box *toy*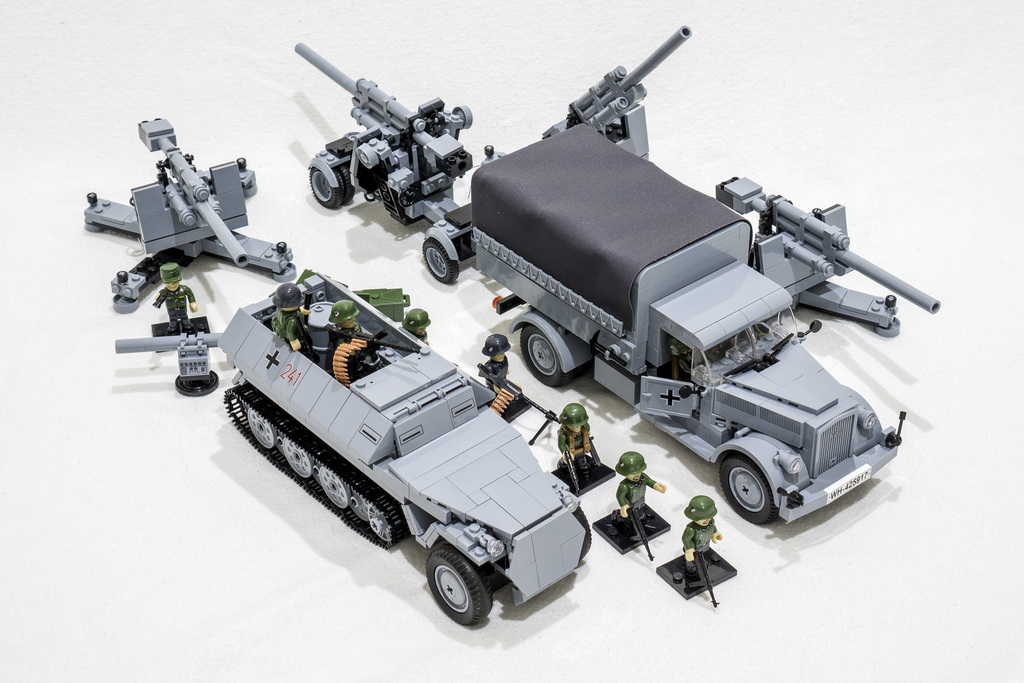
292/43/509/288
